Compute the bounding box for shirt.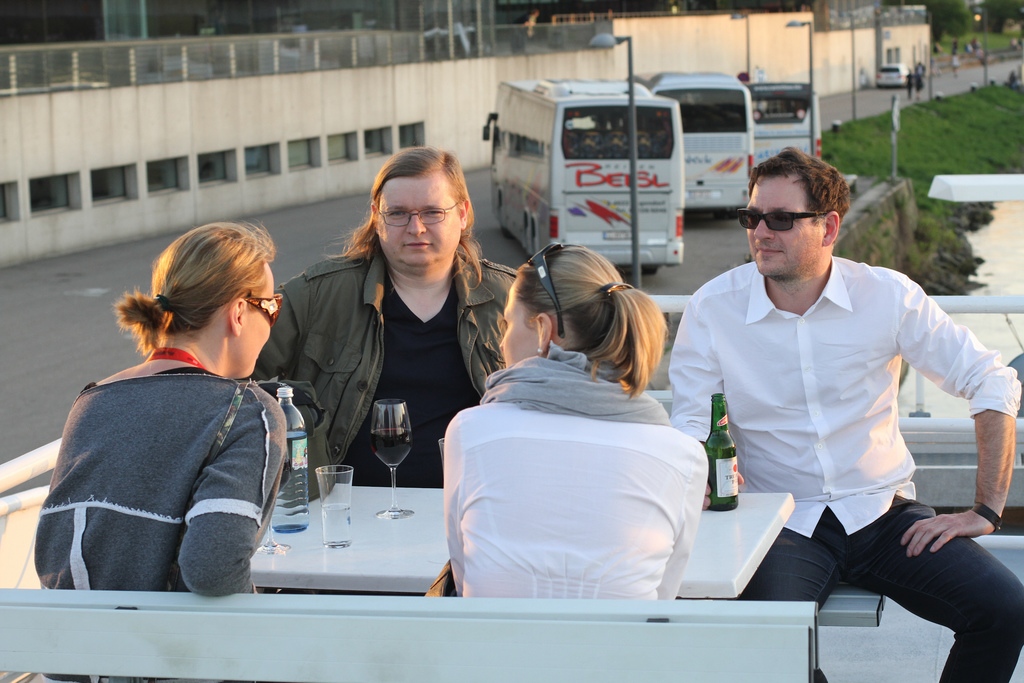
444/403/708/603.
